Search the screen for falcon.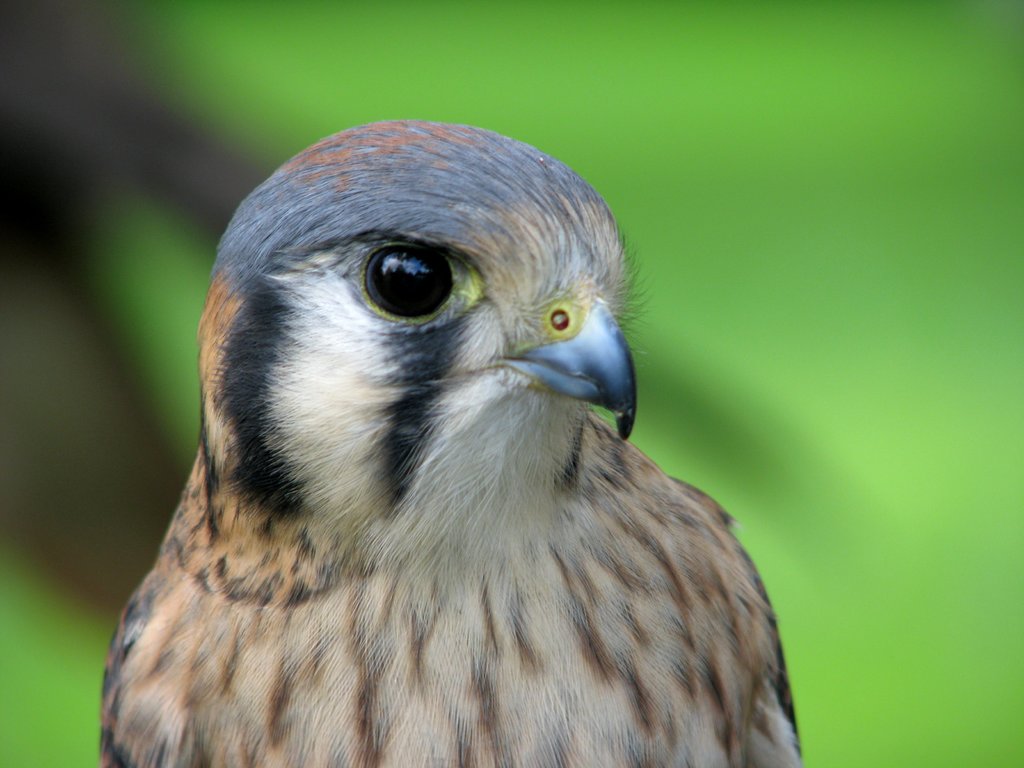
Found at x1=97 y1=121 x2=802 y2=767.
